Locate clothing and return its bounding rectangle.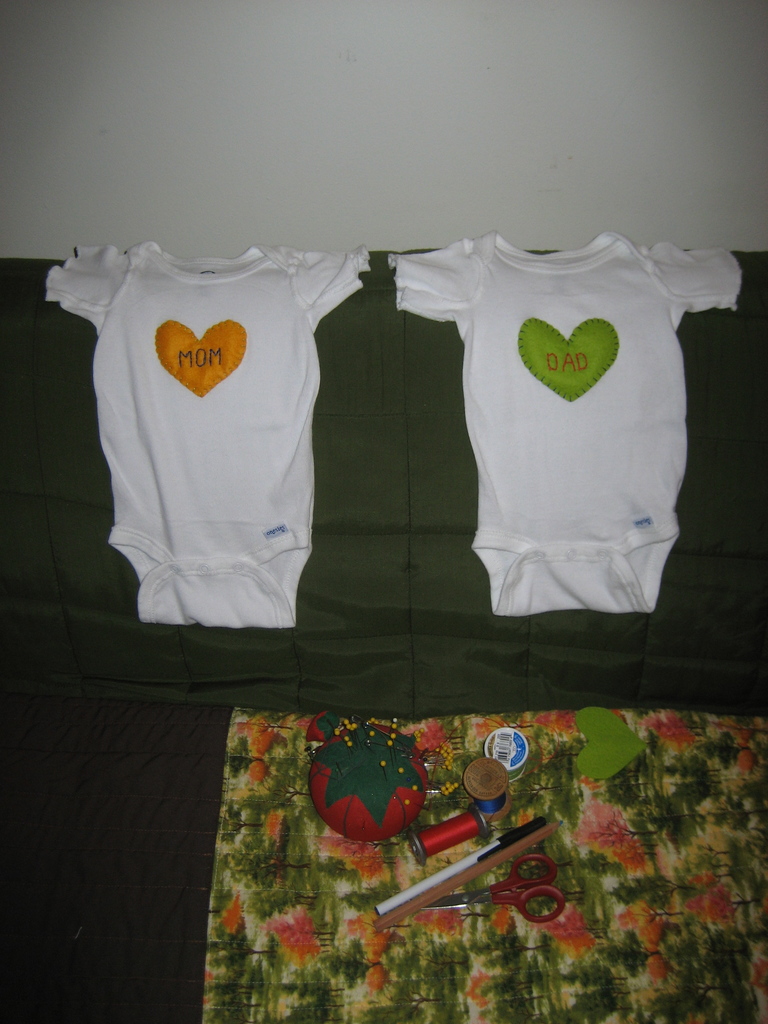
l=42, t=240, r=376, b=637.
